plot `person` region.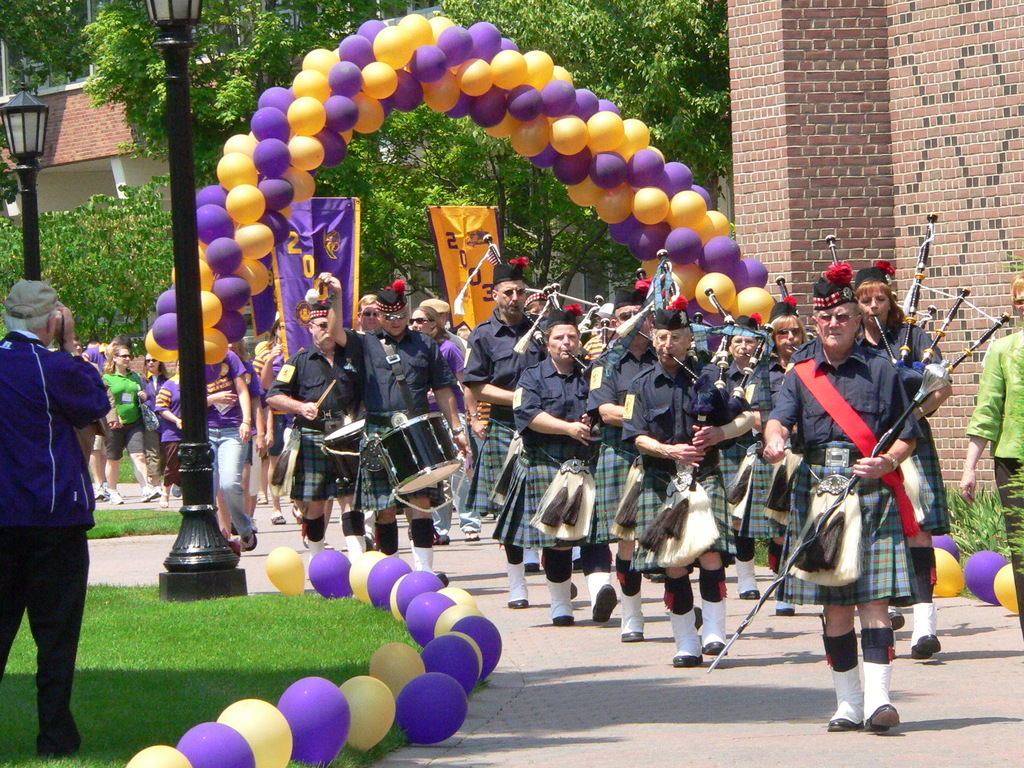
Plotted at 0,279,107,756.
